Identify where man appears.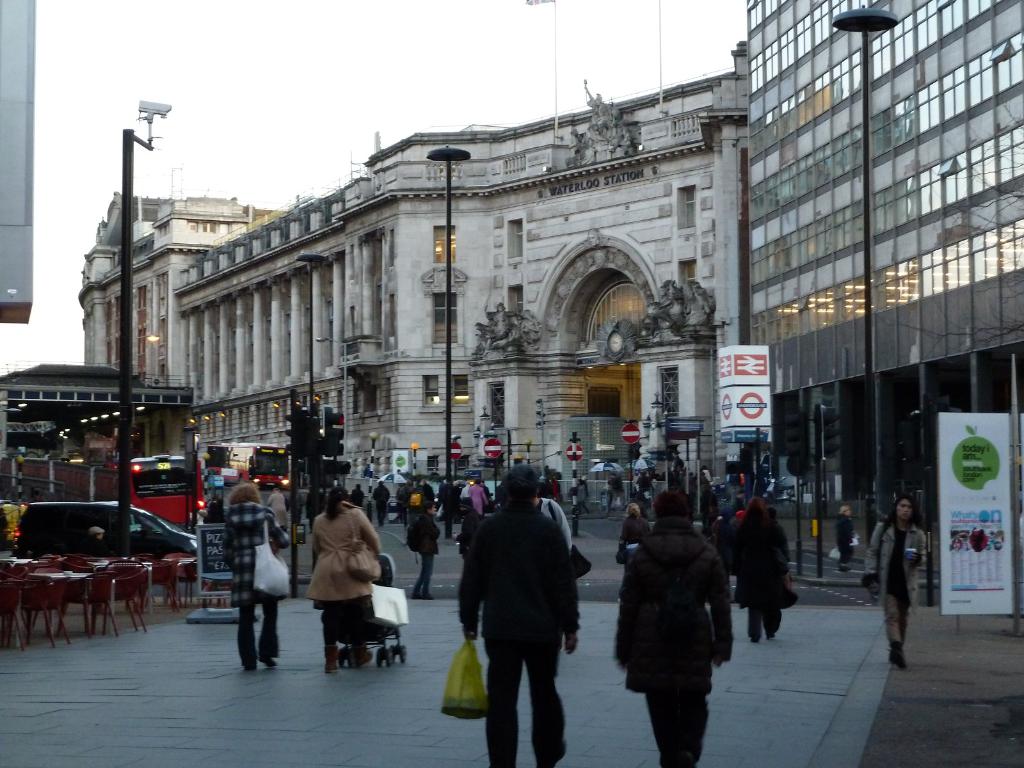
Appears at l=399, t=479, r=415, b=524.
